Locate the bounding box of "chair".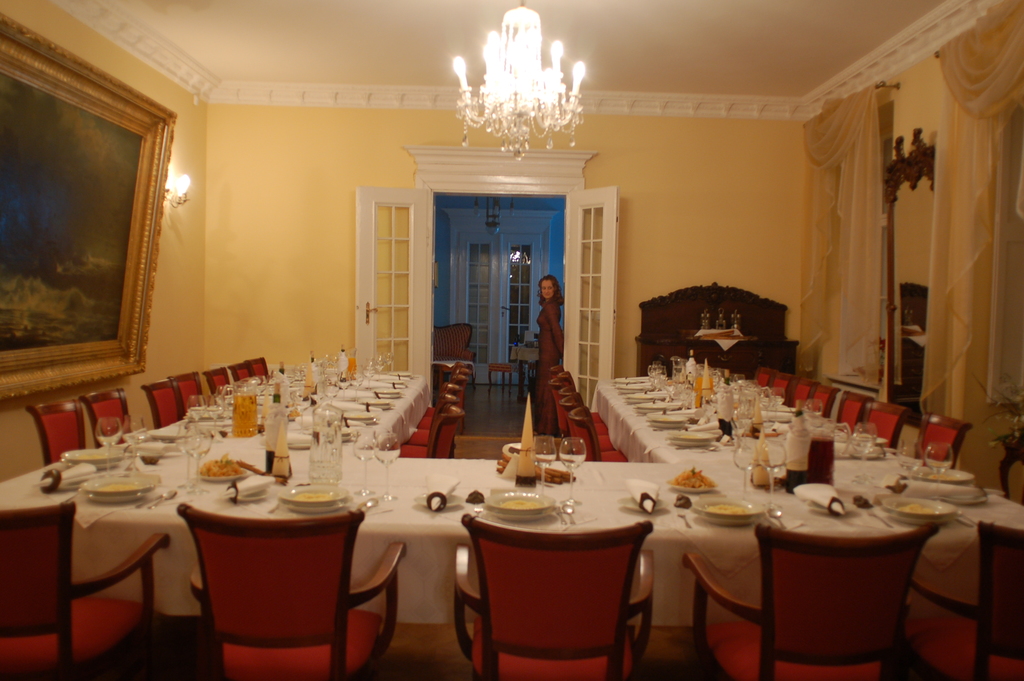
Bounding box: box=[683, 523, 932, 680].
